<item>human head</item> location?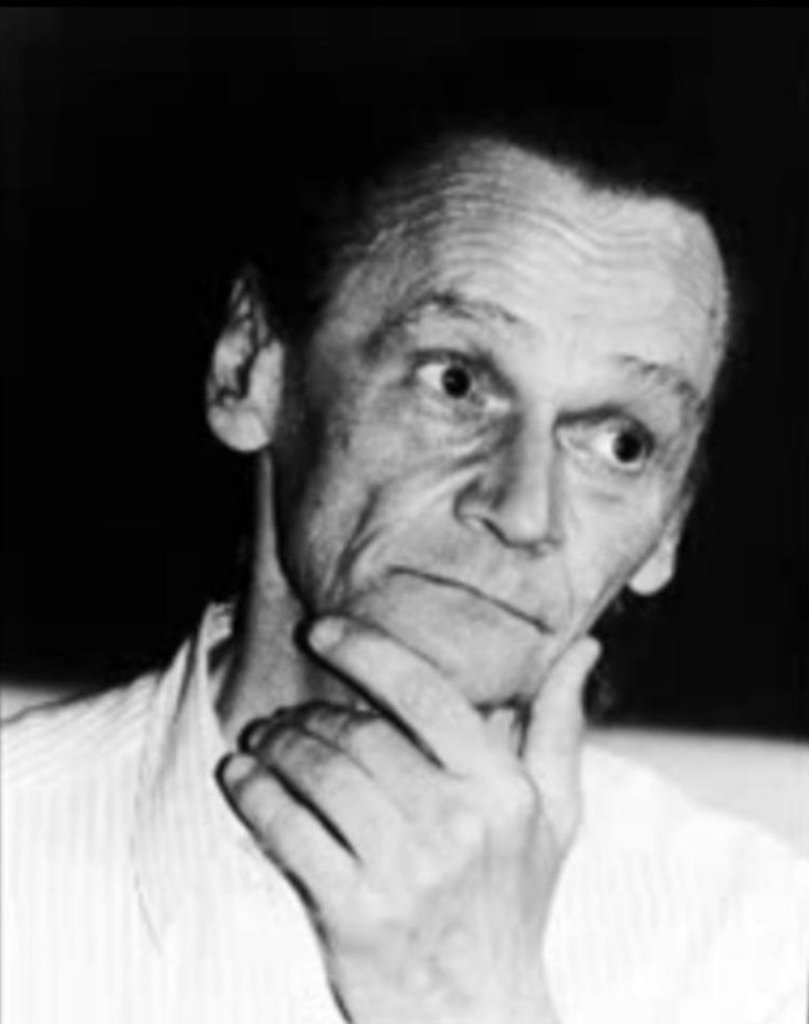
[left=285, top=121, right=701, bottom=706]
